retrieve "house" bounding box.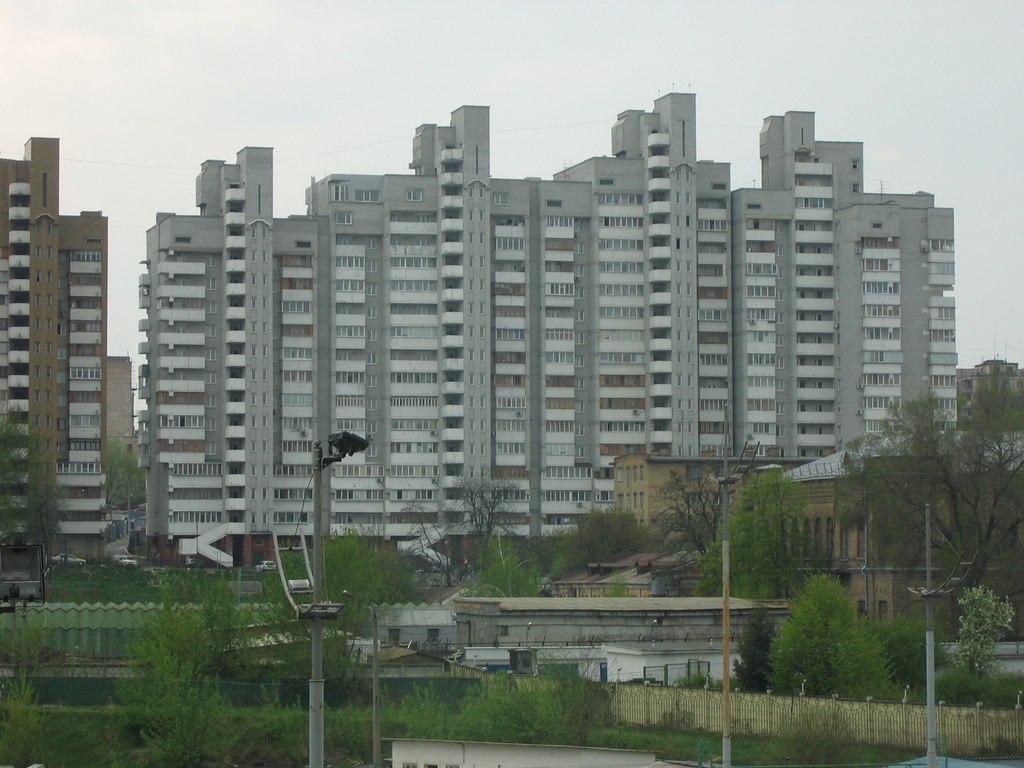
Bounding box: (0,135,113,569).
